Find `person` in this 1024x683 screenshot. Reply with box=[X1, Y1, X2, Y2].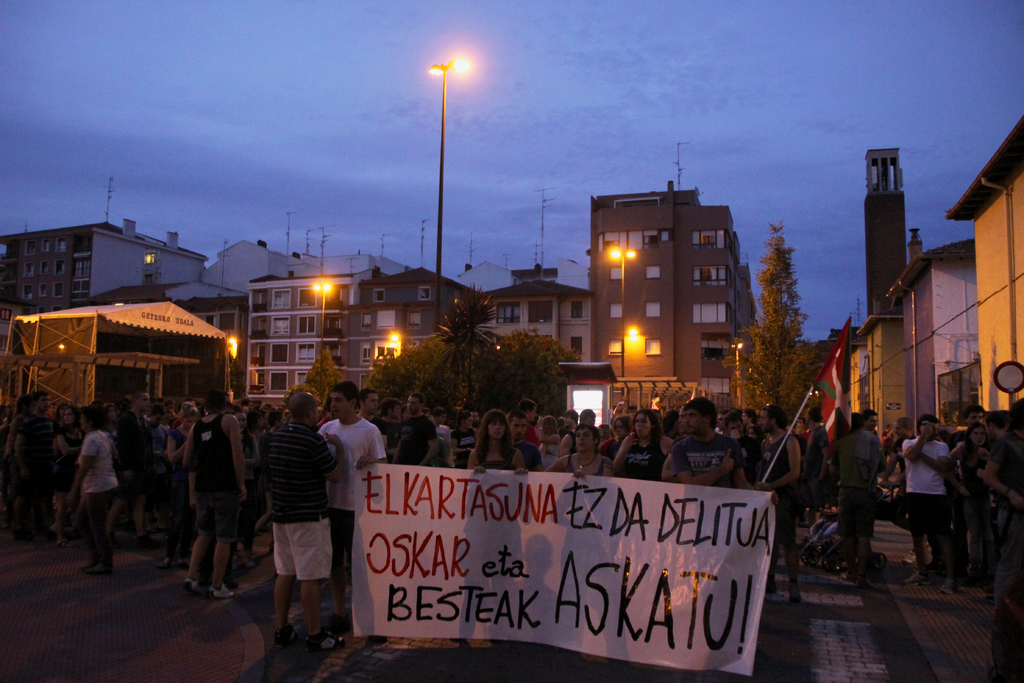
box=[649, 401, 737, 494].
